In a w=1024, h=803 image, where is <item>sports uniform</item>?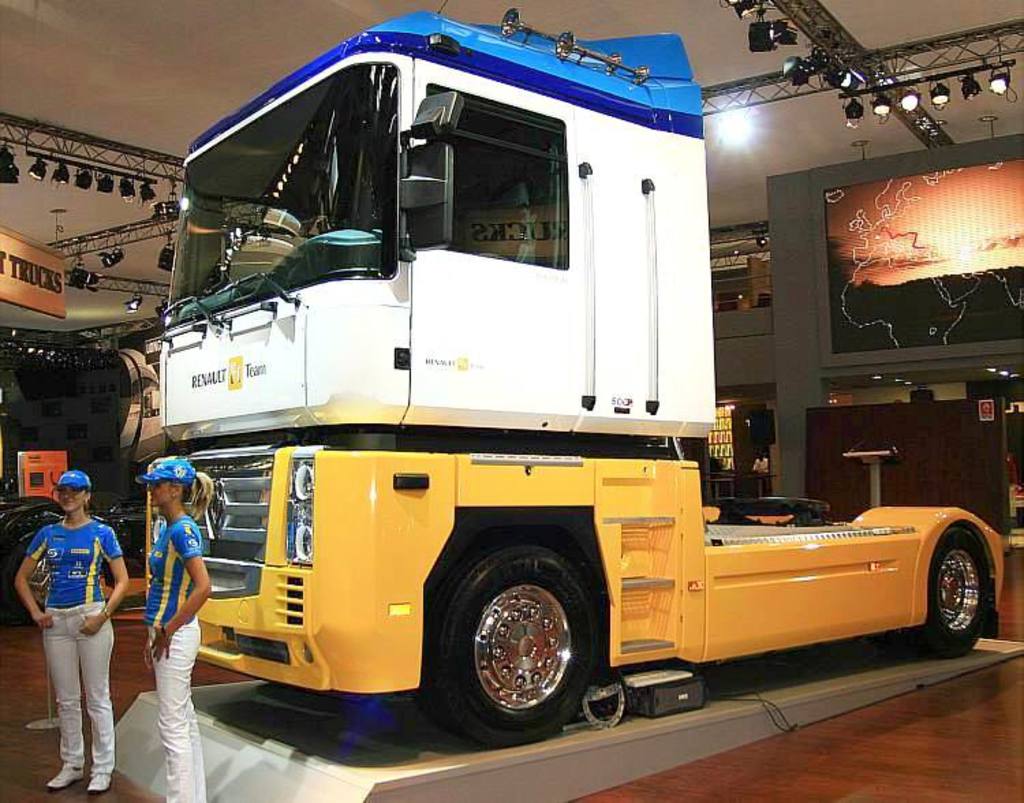
box=[150, 509, 206, 796].
